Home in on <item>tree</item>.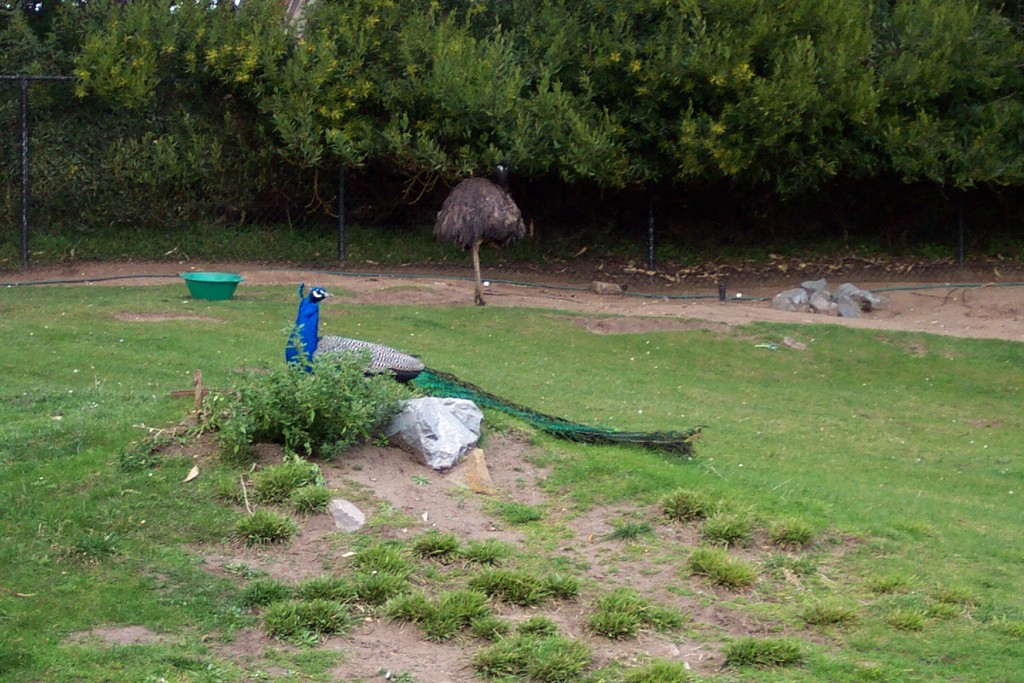
Homed in at l=0, t=4, r=54, b=118.
